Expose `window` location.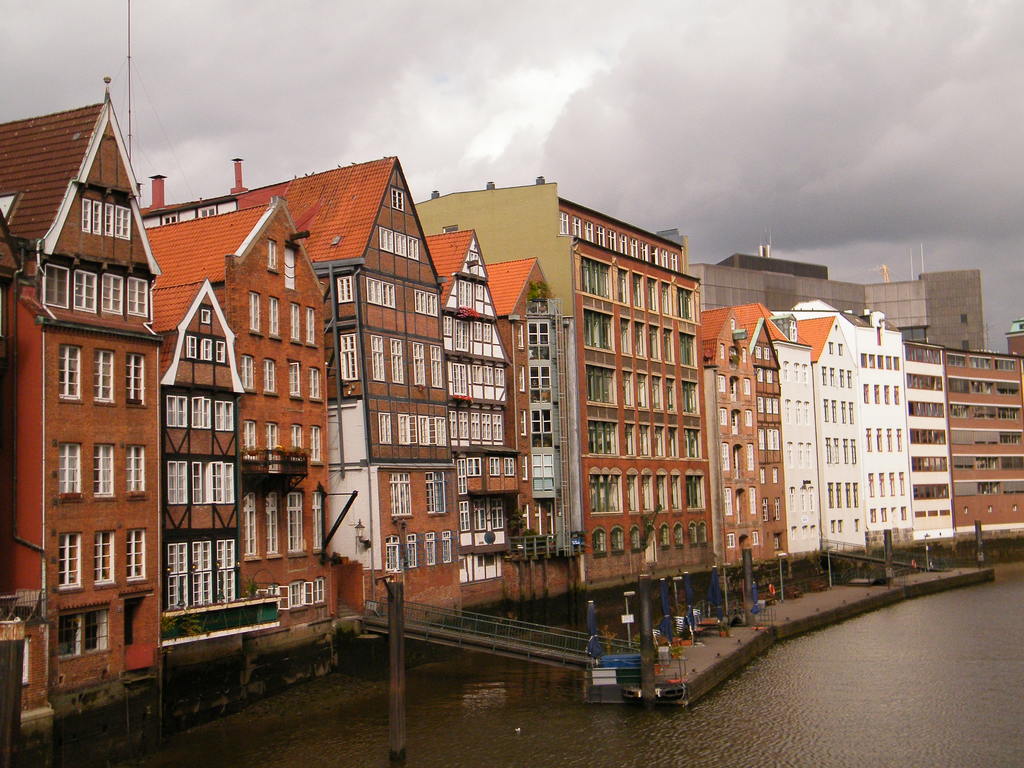
Exposed at [x1=765, y1=347, x2=771, y2=365].
